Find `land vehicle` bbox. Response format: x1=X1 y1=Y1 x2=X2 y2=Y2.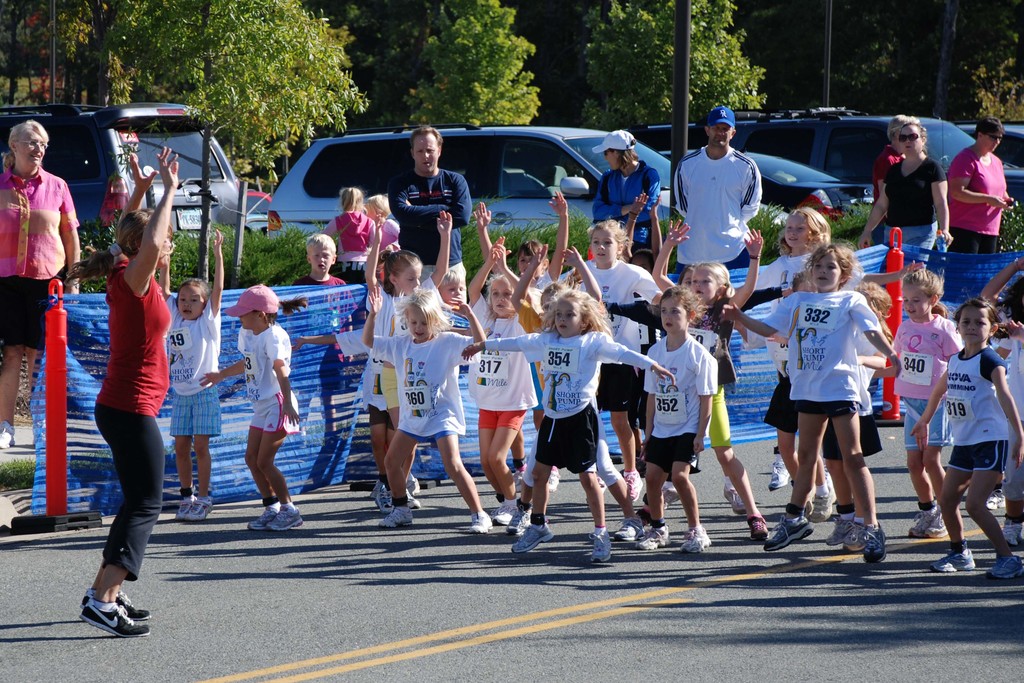
x1=263 y1=111 x2=796 y2=238.
